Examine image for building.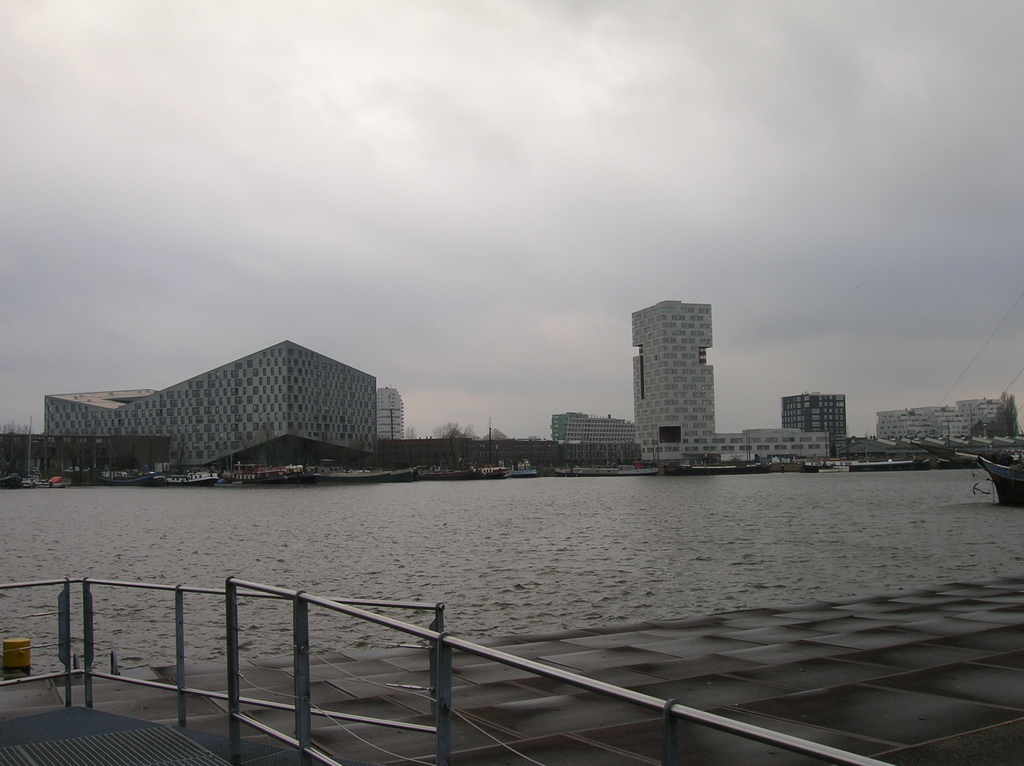
Examination result: (x1=372, y1=438, x2=641, y2=473).
